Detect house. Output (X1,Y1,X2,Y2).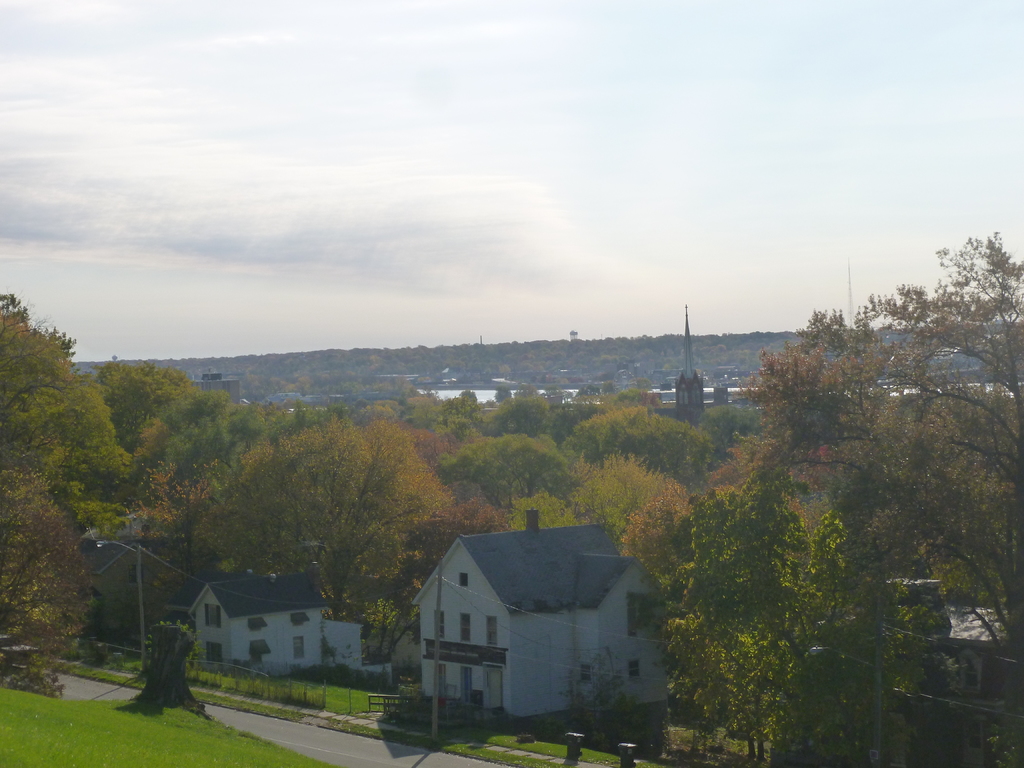
(189,371,240,396).
